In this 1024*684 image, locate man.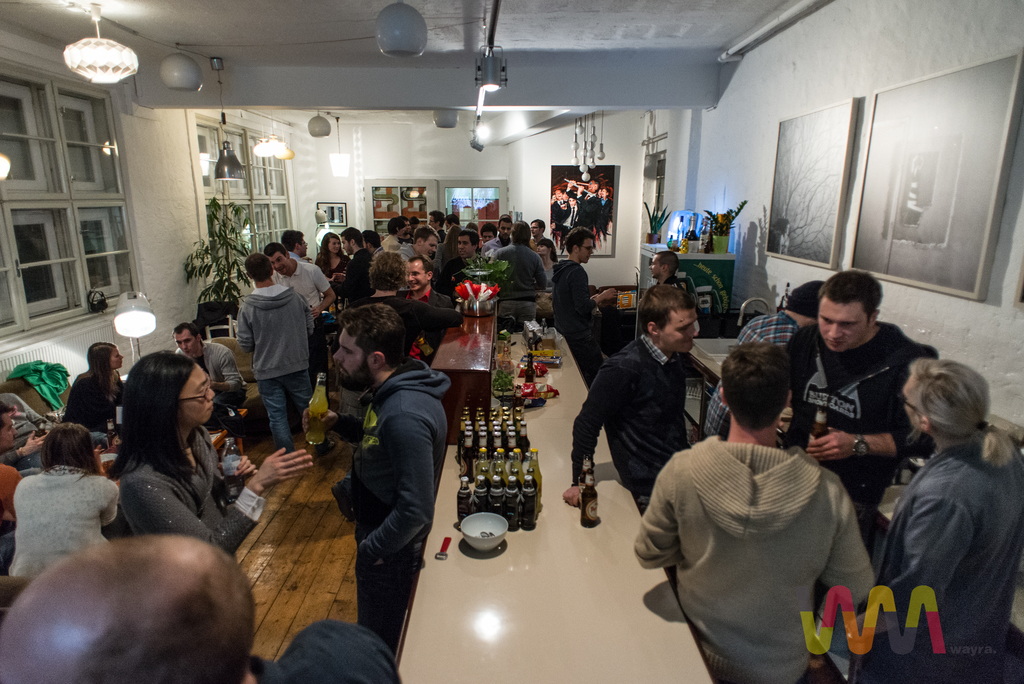
Bounding box: (778,266,929,548).
